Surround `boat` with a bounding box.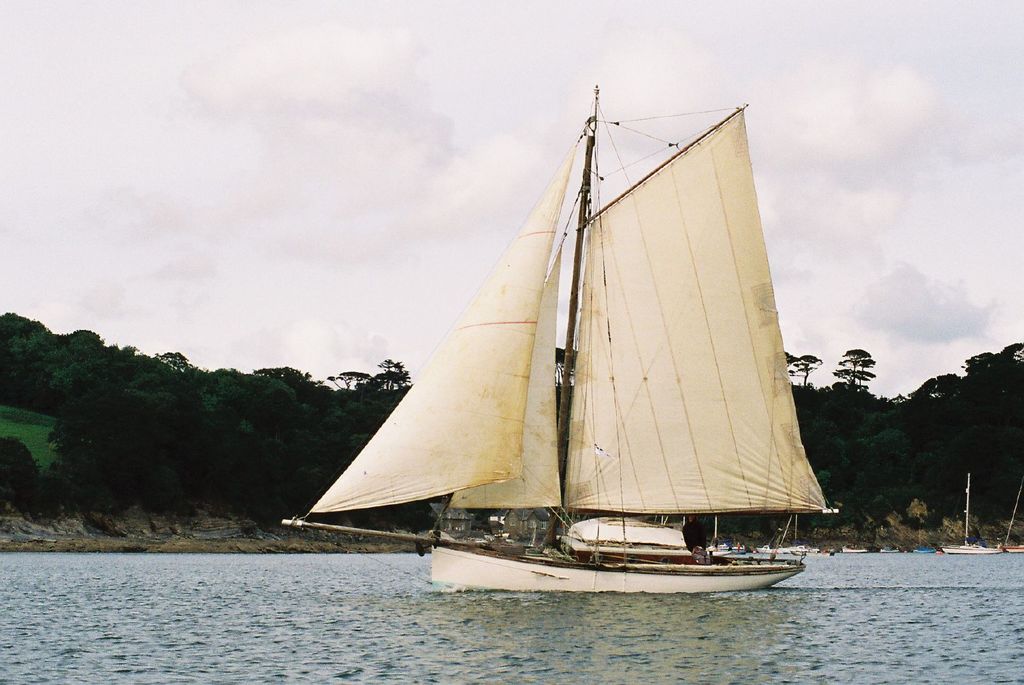
<region>942, 475, 1004, 553</region>.
